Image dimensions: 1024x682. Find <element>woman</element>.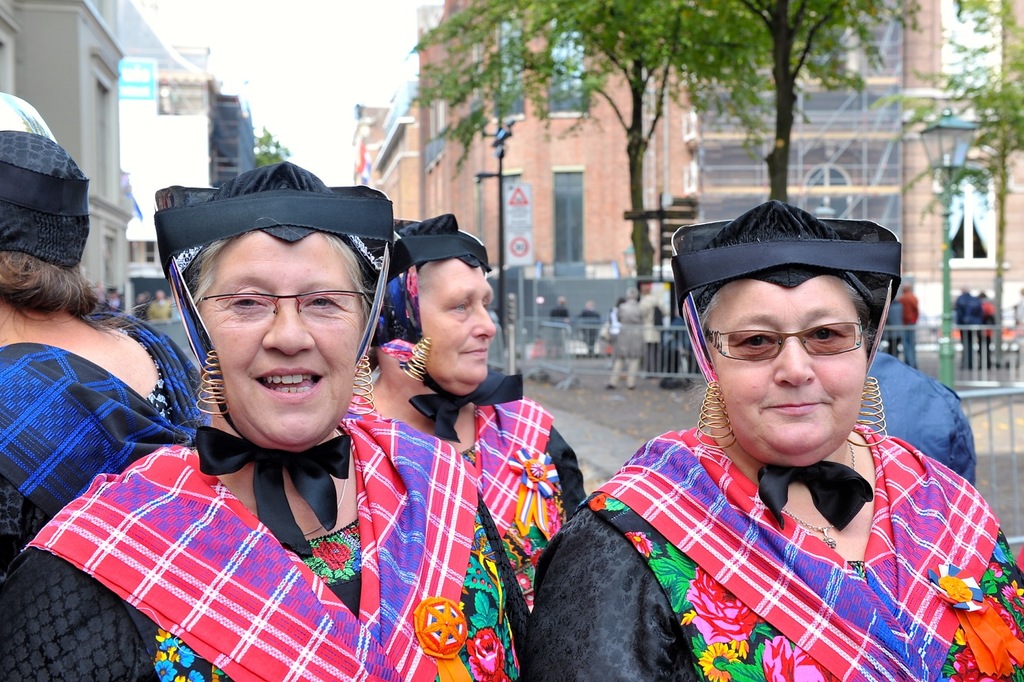
(50,158,540,666).
